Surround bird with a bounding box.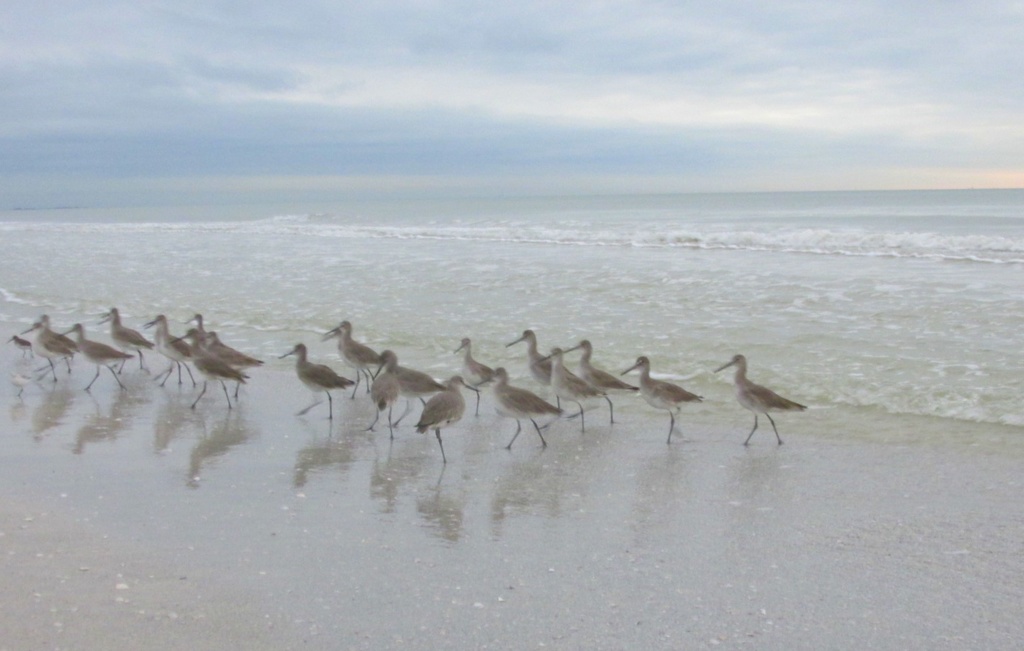
left=709, top=361, right=796, bottom=446.
